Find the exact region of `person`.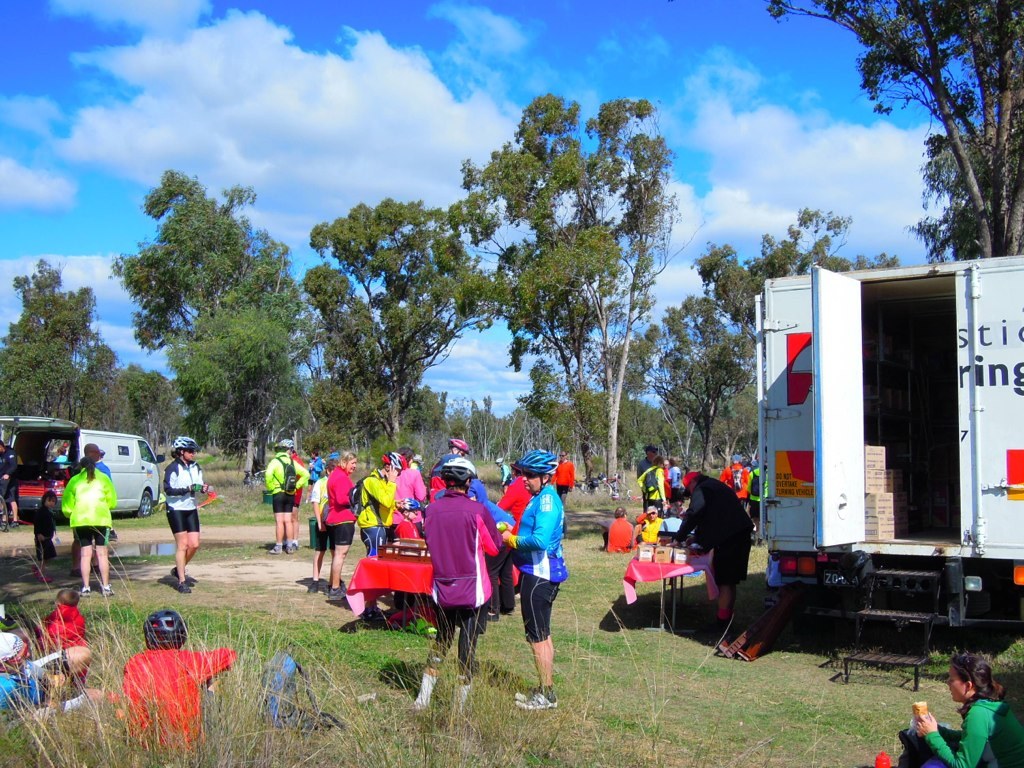
Exact region: (897, 652, 1023, 767).
